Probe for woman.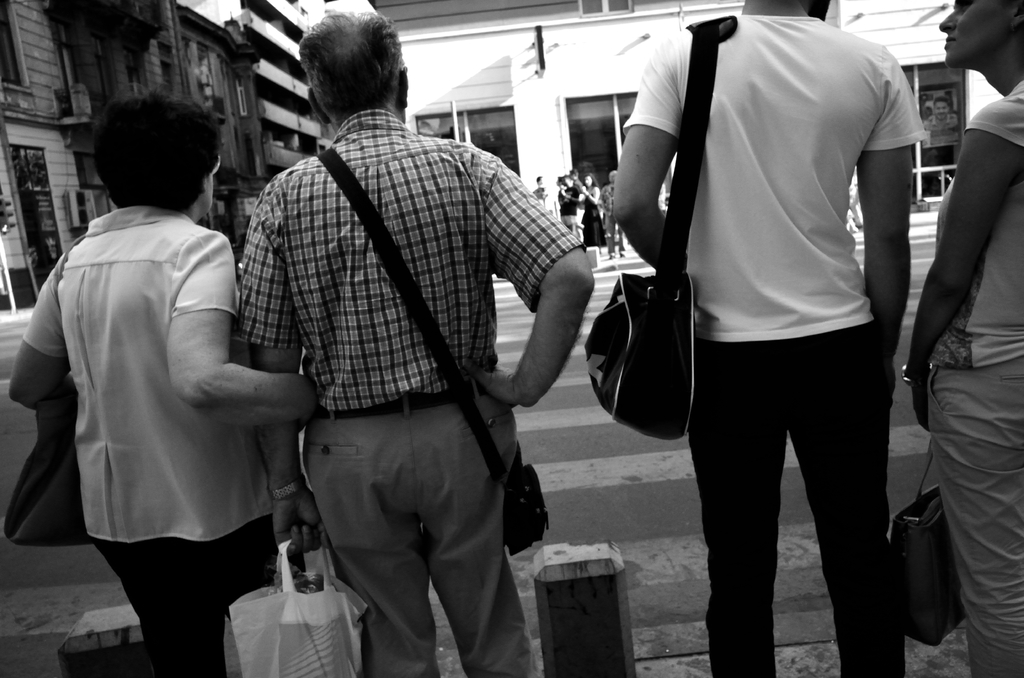
Probe result: (left=6, top=78, right=324, bottom=677).
